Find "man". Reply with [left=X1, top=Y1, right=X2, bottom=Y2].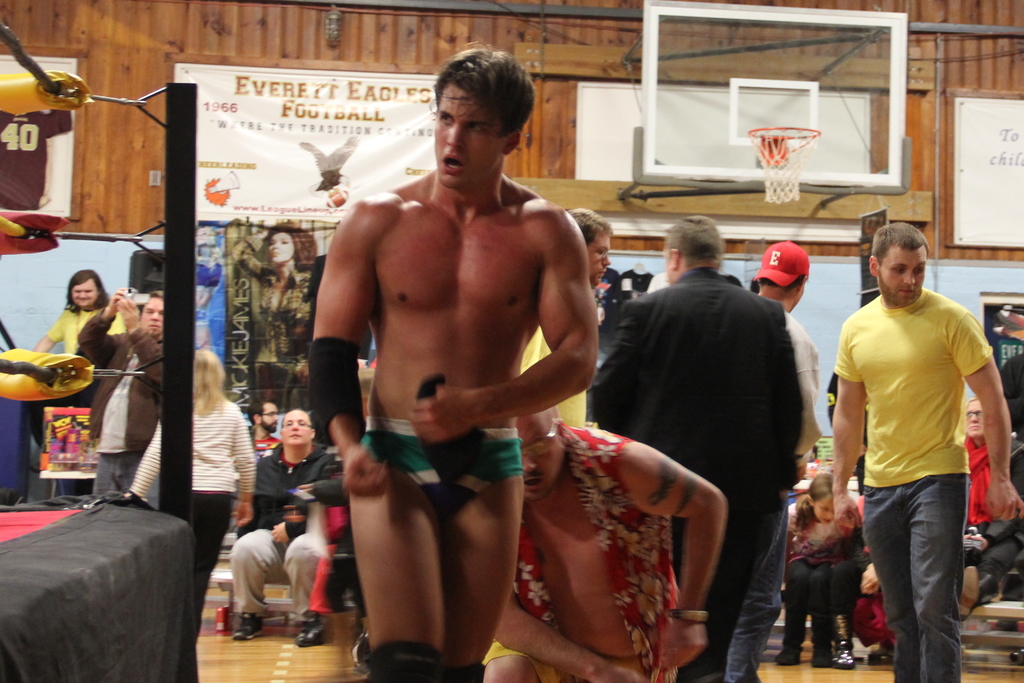
[left=586, top=213, right=797, bottom=682].
